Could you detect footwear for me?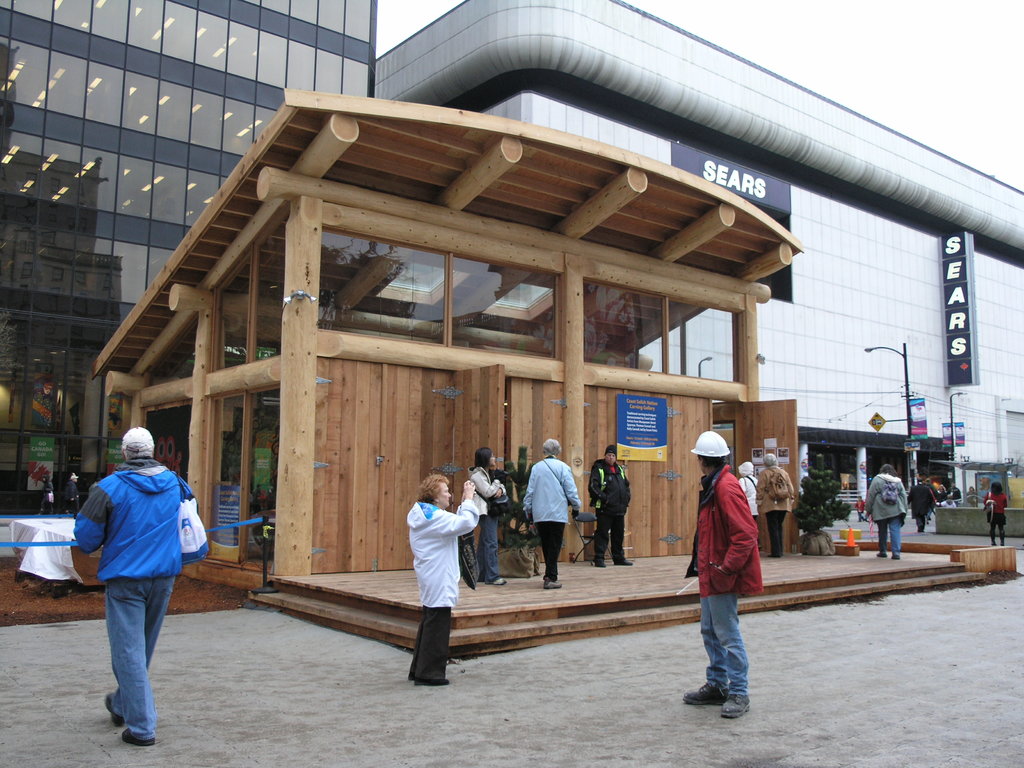
Detection result: [x1=484, y1=575, x2=504, y2=586].
